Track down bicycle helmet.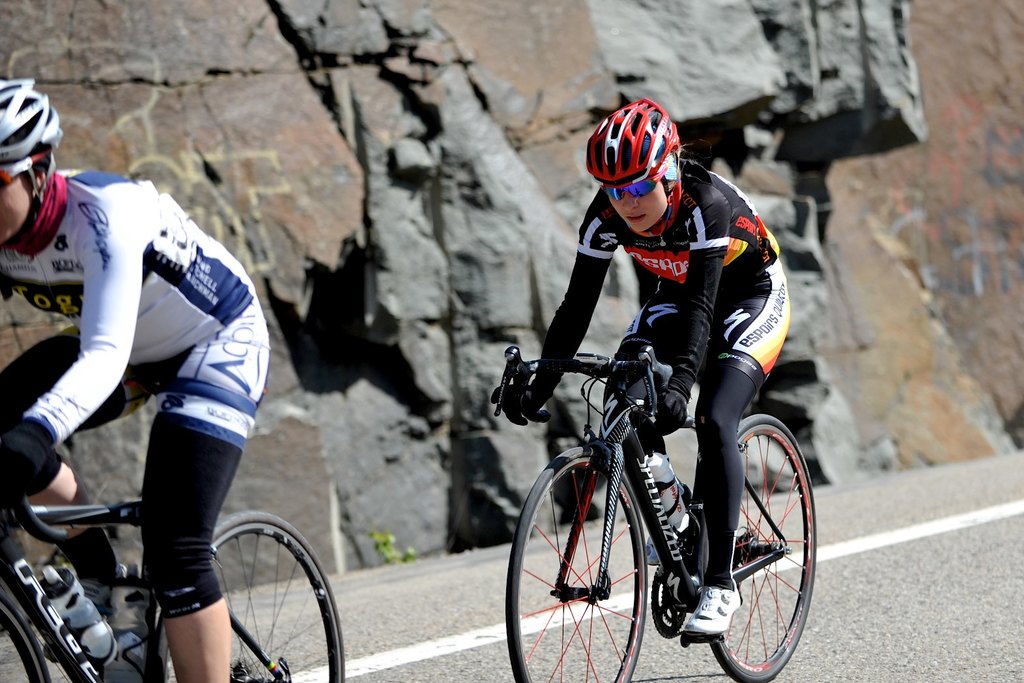
Tracked to l=0, t=79, r=65, b=188.
